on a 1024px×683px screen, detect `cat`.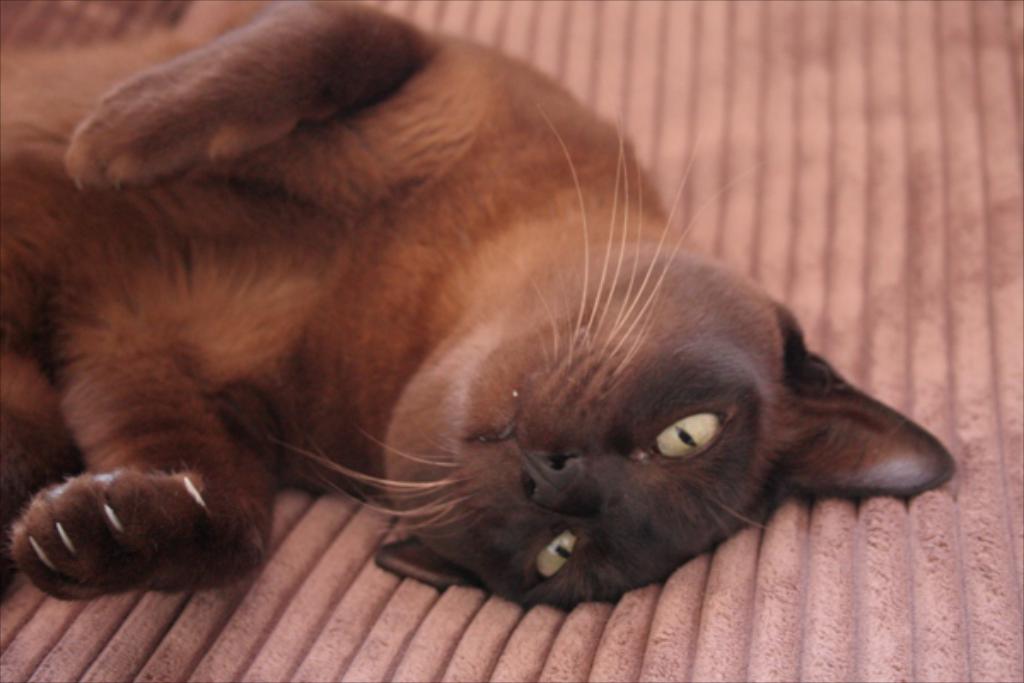
box=[0, 0, 963, 587].
